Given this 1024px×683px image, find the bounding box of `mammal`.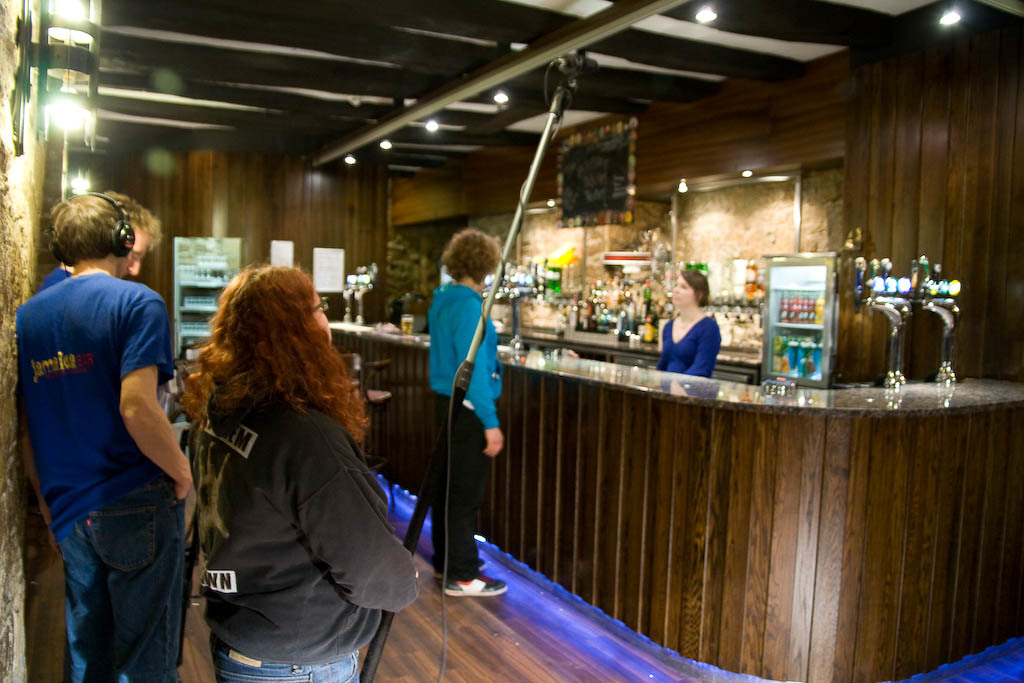
box(13, 194, 199, 682).
